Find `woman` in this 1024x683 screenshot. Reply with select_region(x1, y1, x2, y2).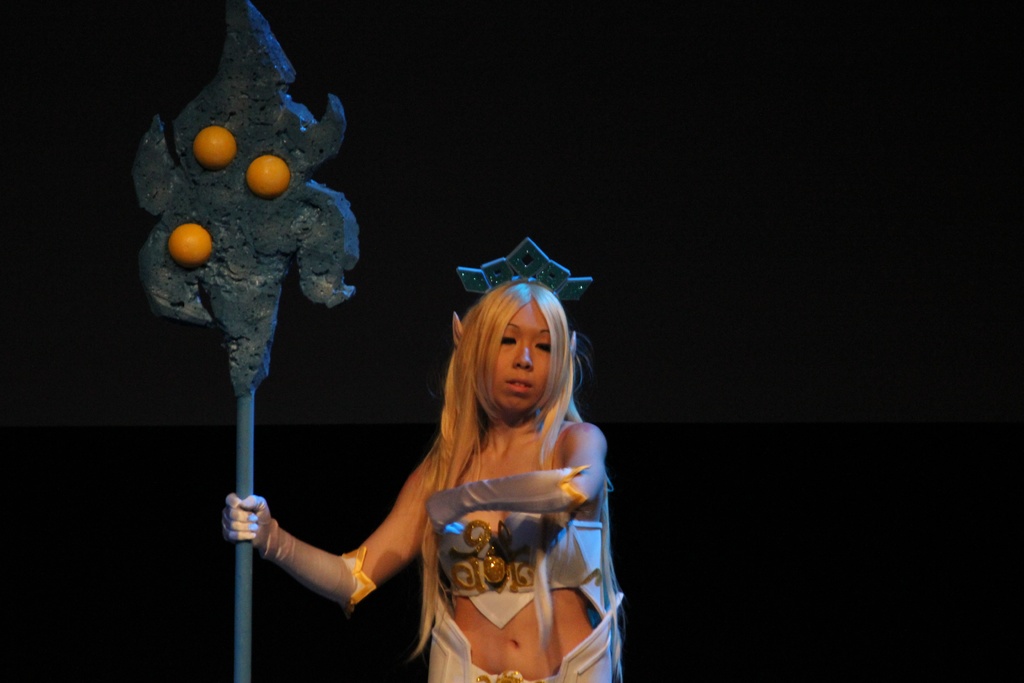
select_region(262, 235, 635, 670).
